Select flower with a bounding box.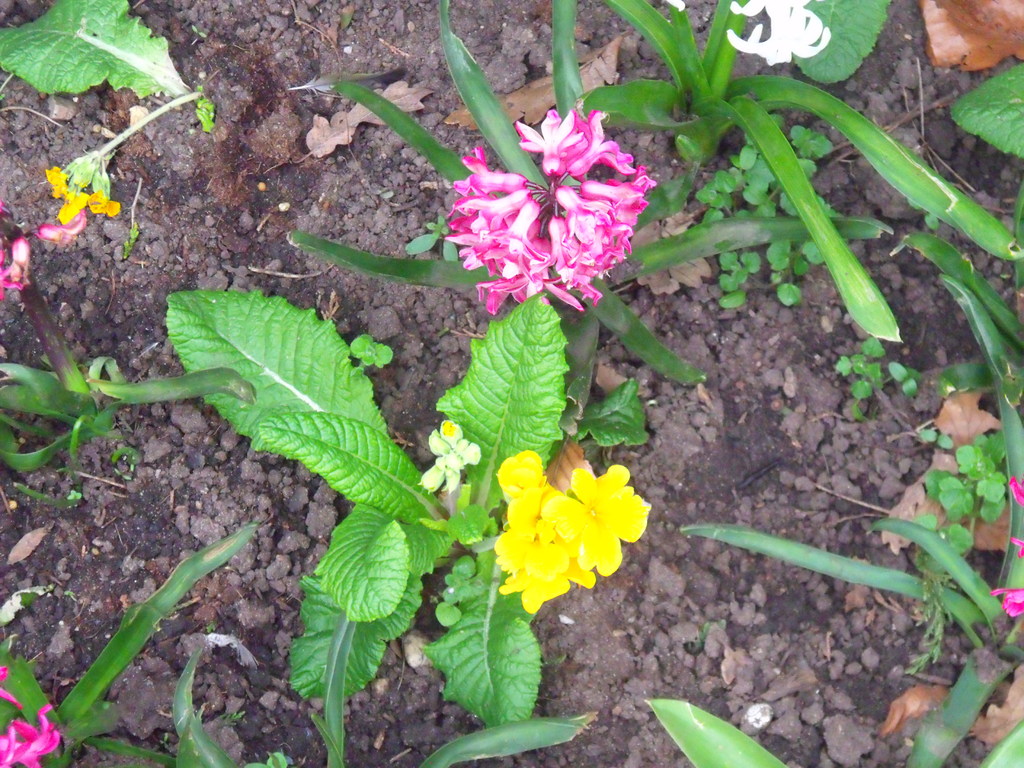
x1=447, y1=114, x2=650, y2=320.
